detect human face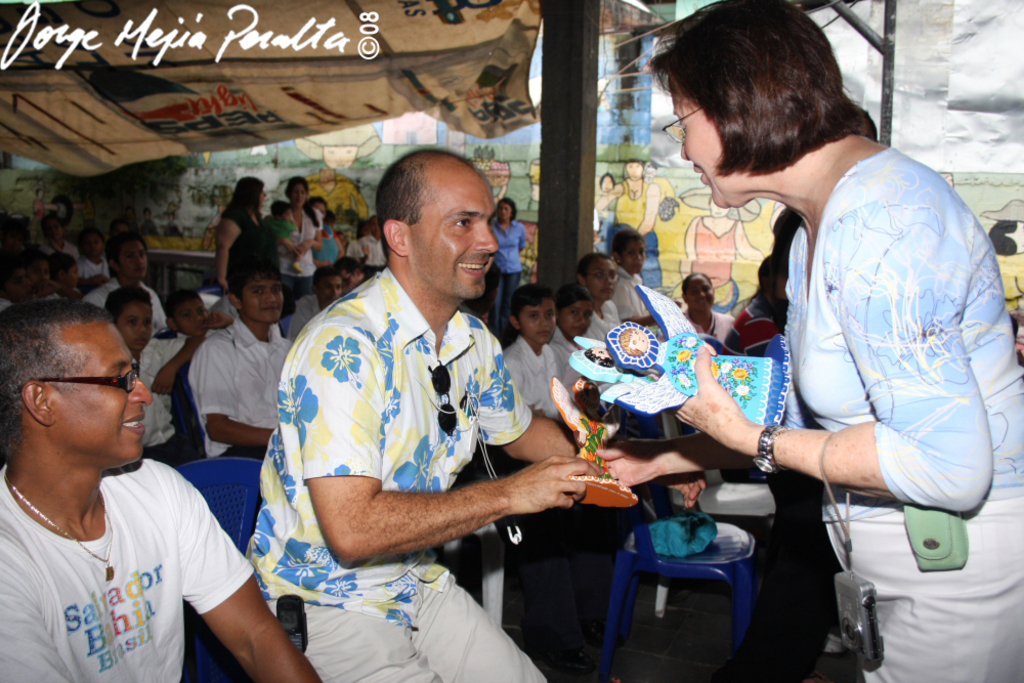
left=62, top=261, right=83, bottom=289
